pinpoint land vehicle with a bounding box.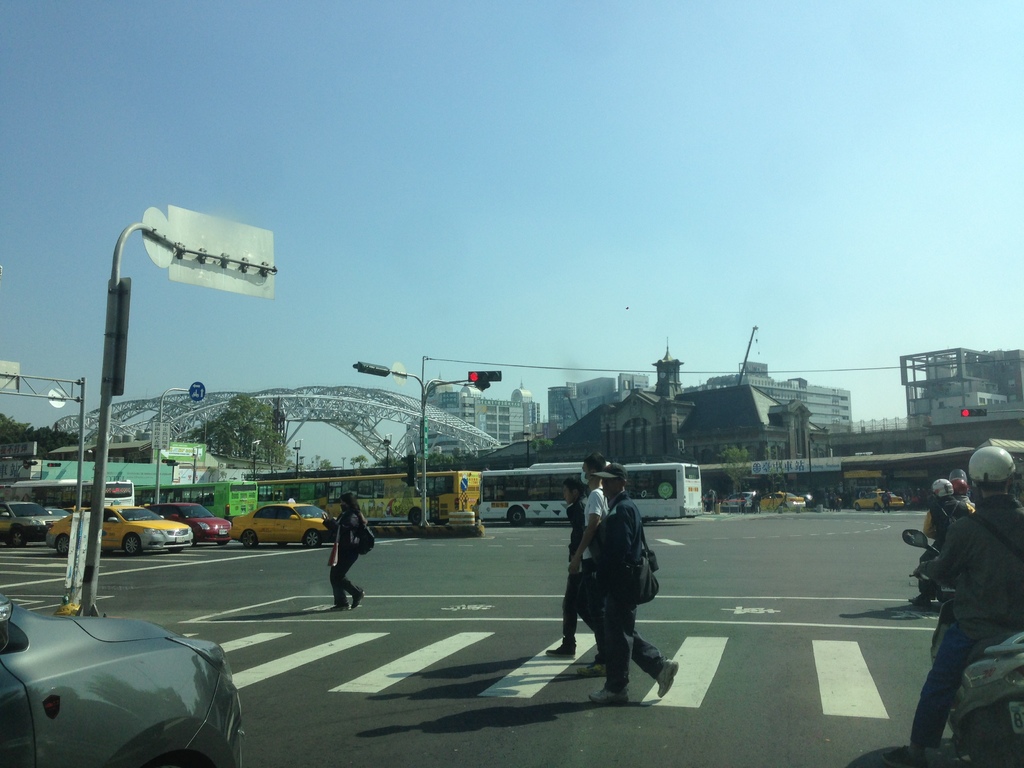
[44, 506, 72, 521].
